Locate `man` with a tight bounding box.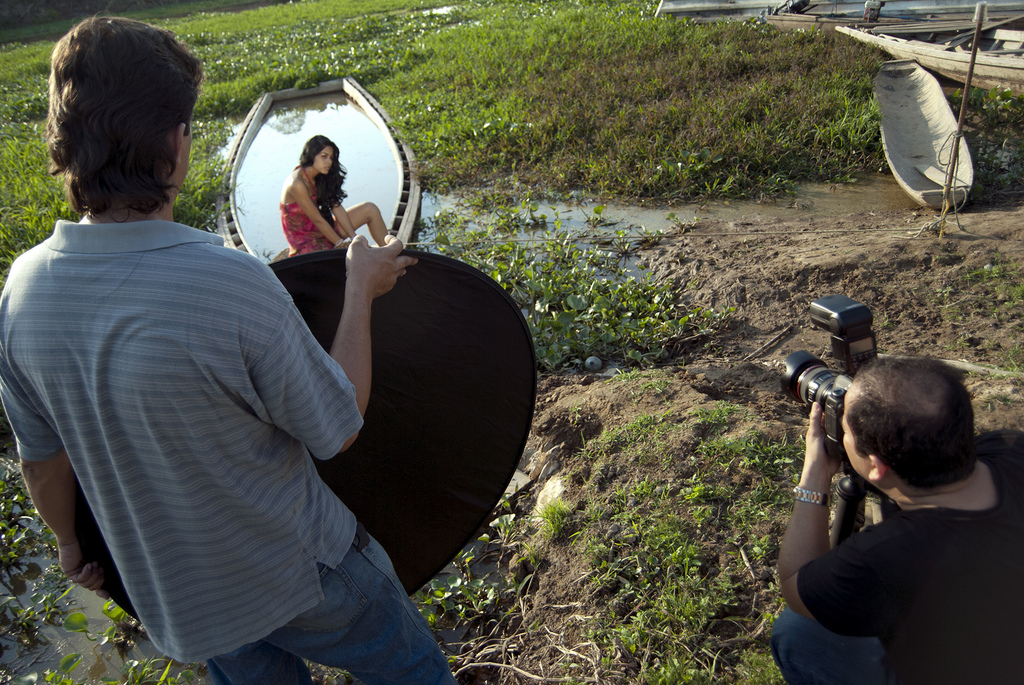
left=31, top=88, right=481, bottom=671.
